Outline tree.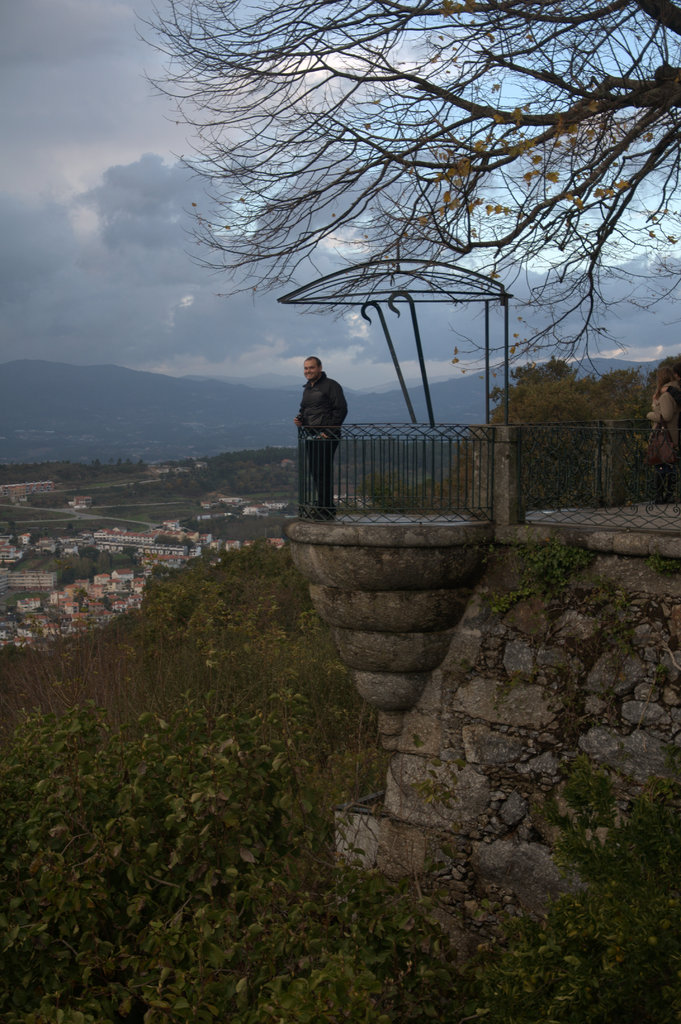
Outline: Rect(491, 356, 575, 393).
